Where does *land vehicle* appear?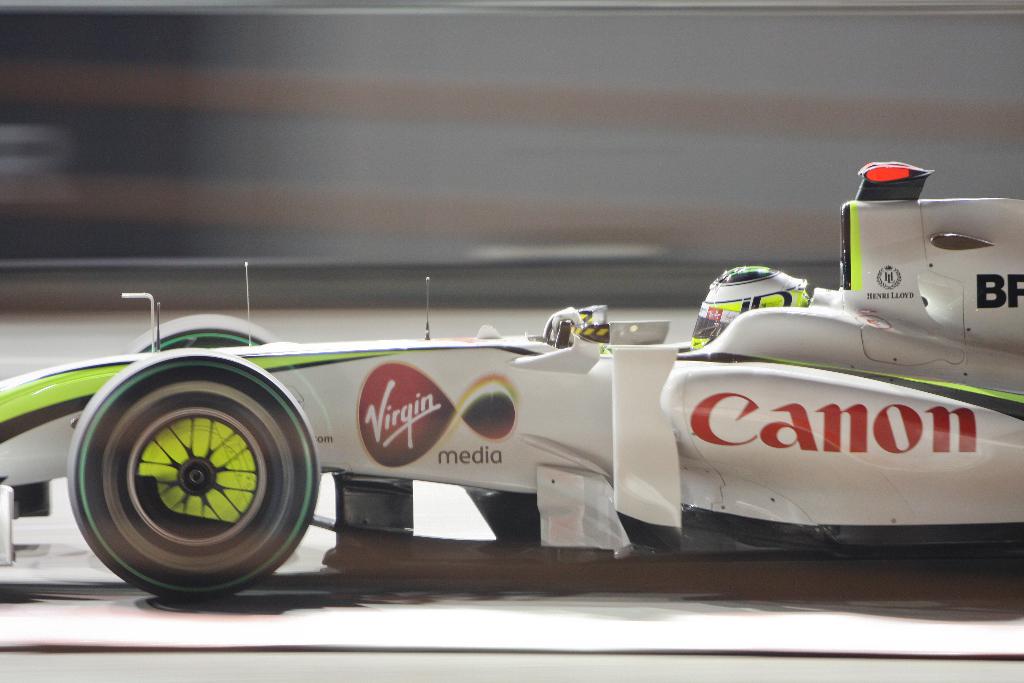
Appears at [0,160,1023,592].
